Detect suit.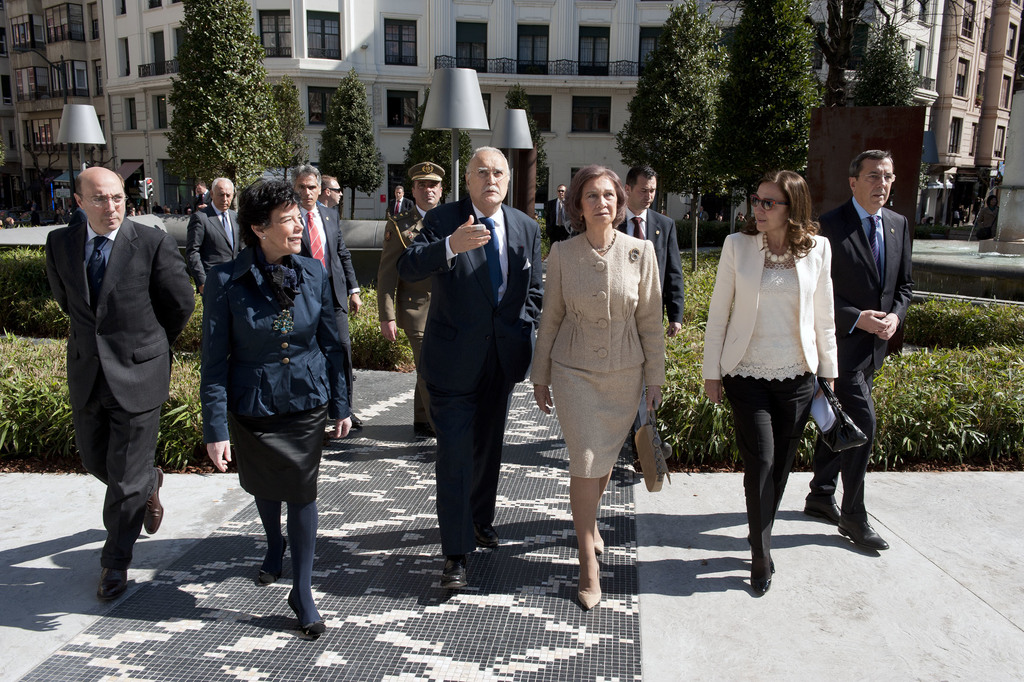
Detected at [621, 208, 686, 335].
